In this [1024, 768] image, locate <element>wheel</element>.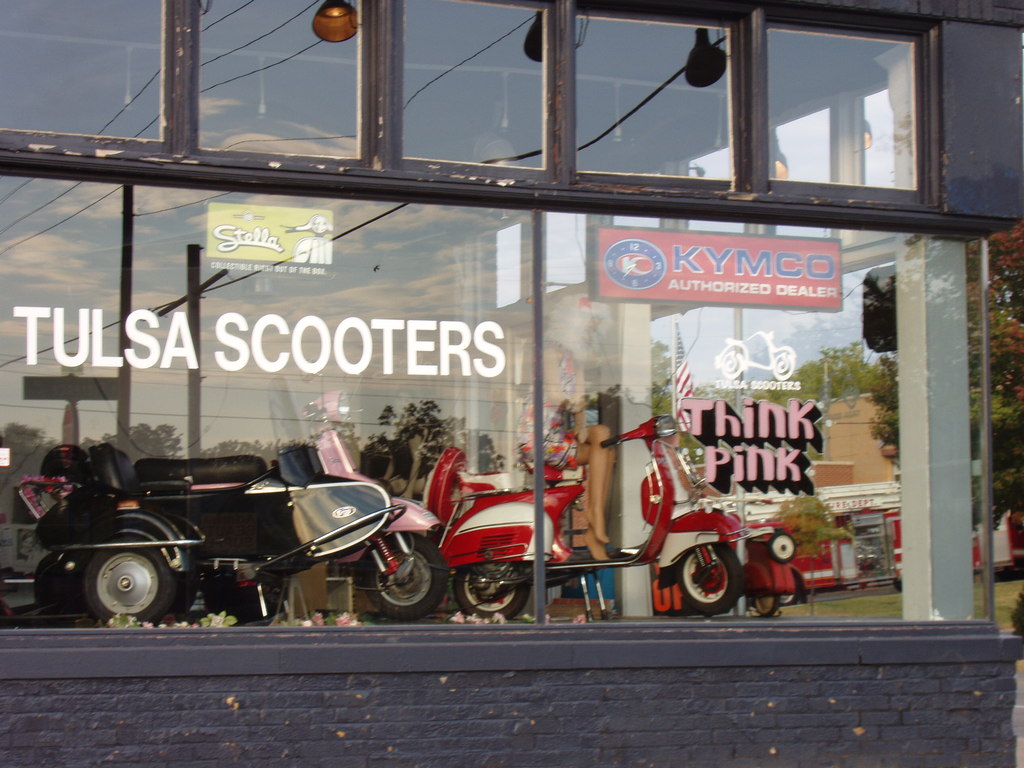
Bounding box: crop(774, 355, 790, 378).
